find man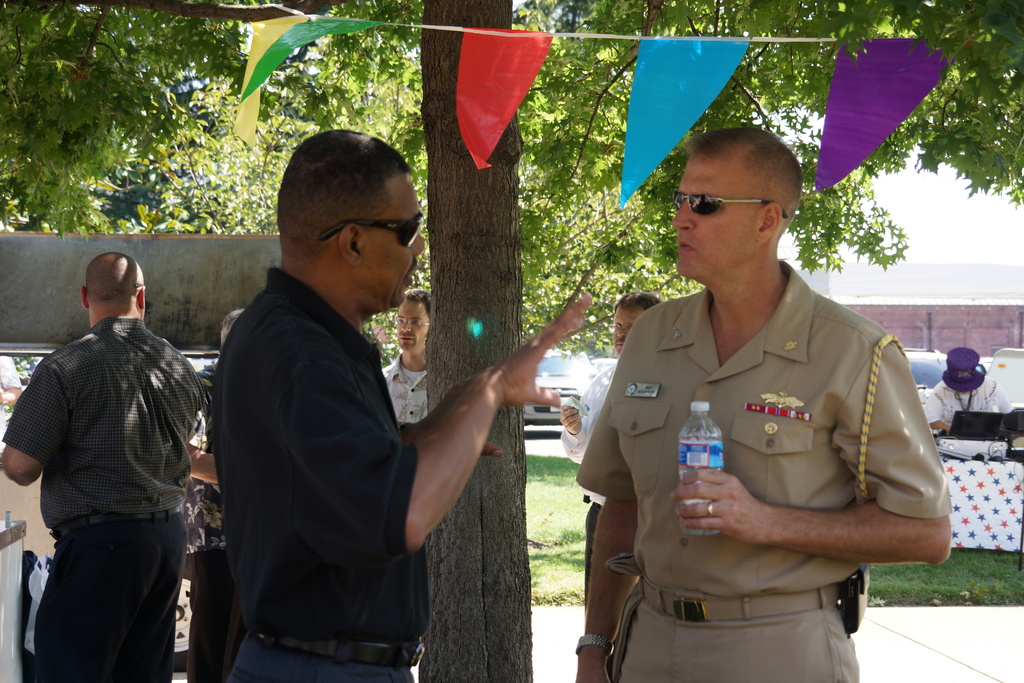
(0, 254, 207, 682)
